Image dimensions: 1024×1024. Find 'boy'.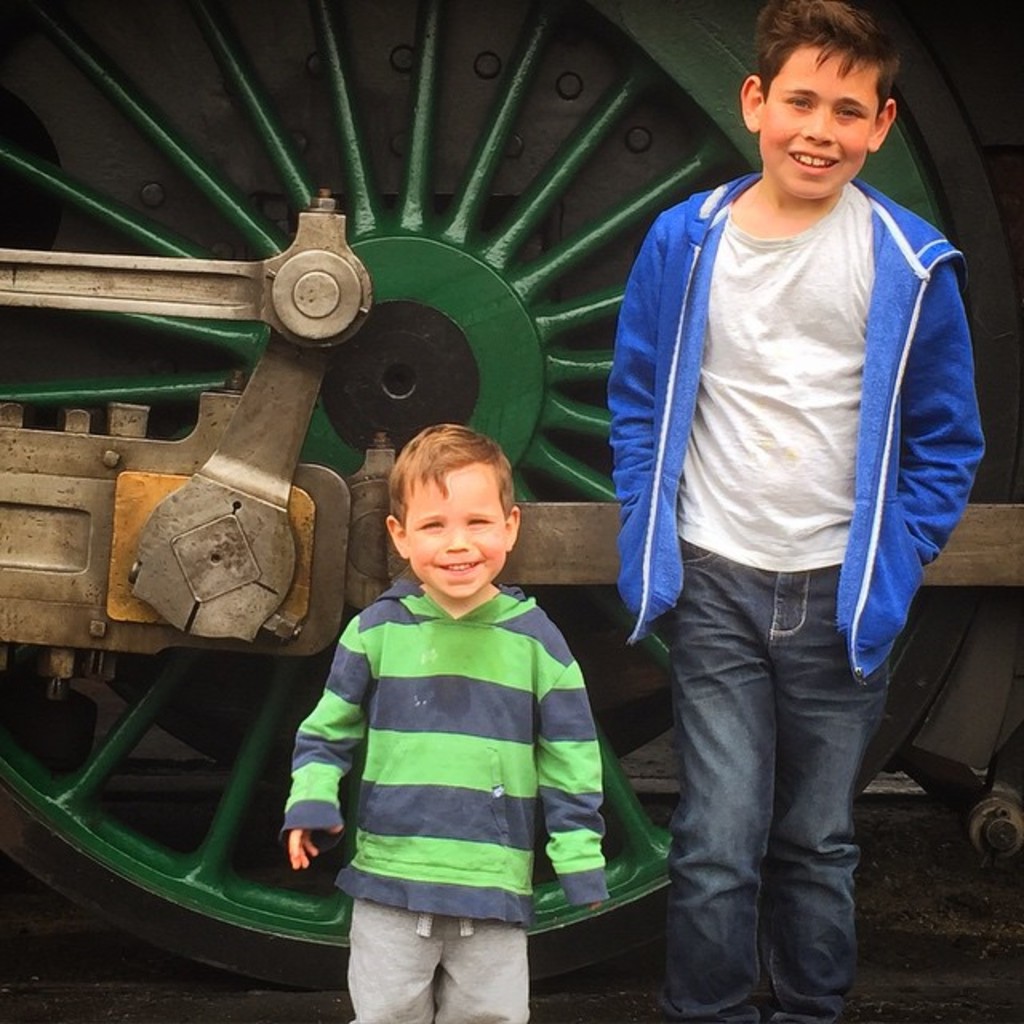
600,0,990,1022.
